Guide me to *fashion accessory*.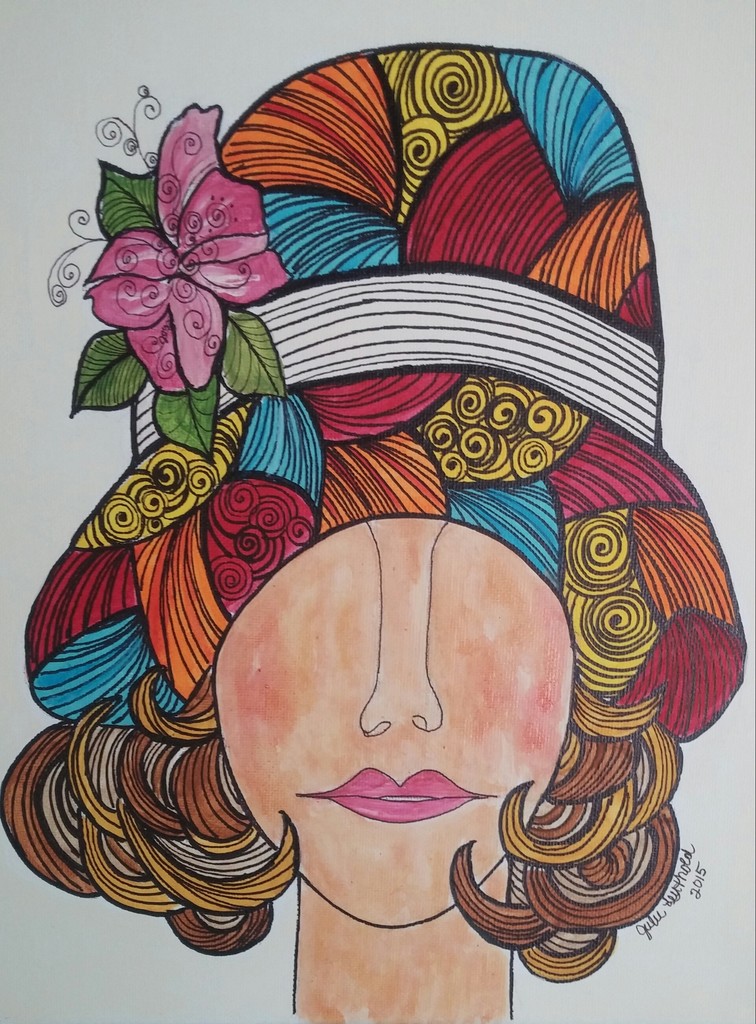
Guidance: {"x1": 0, "y1": 40, "x2": 746, "y2": 986}.
